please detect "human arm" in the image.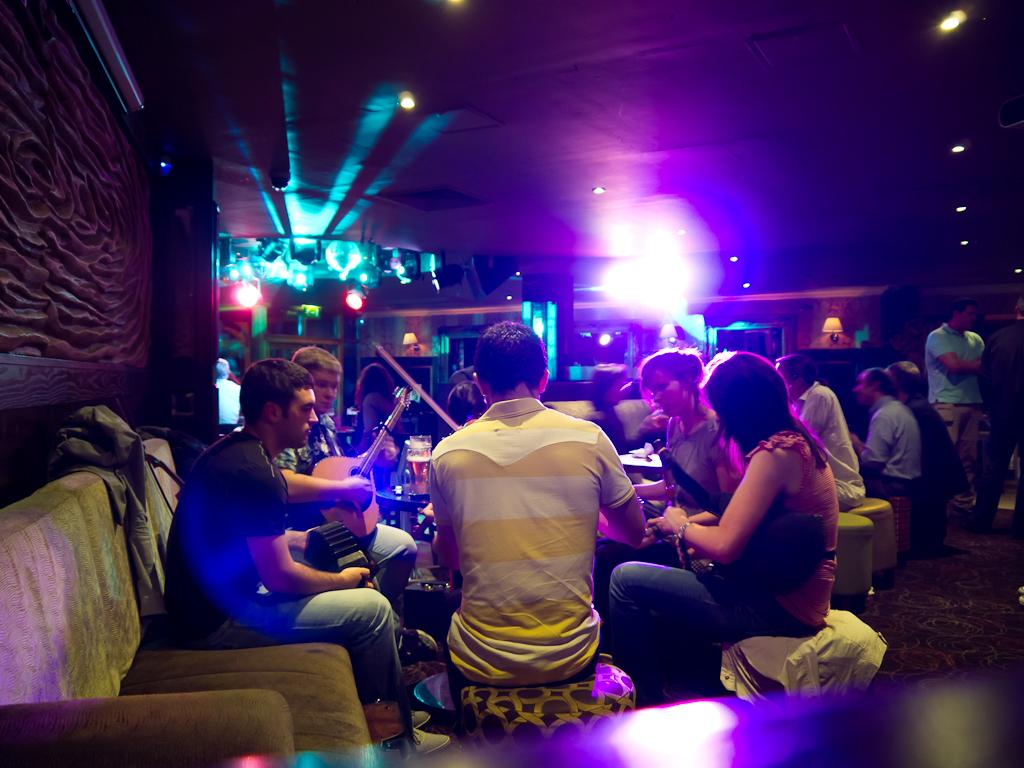
[x1=245, y1=463, x2=375, y2=600].
